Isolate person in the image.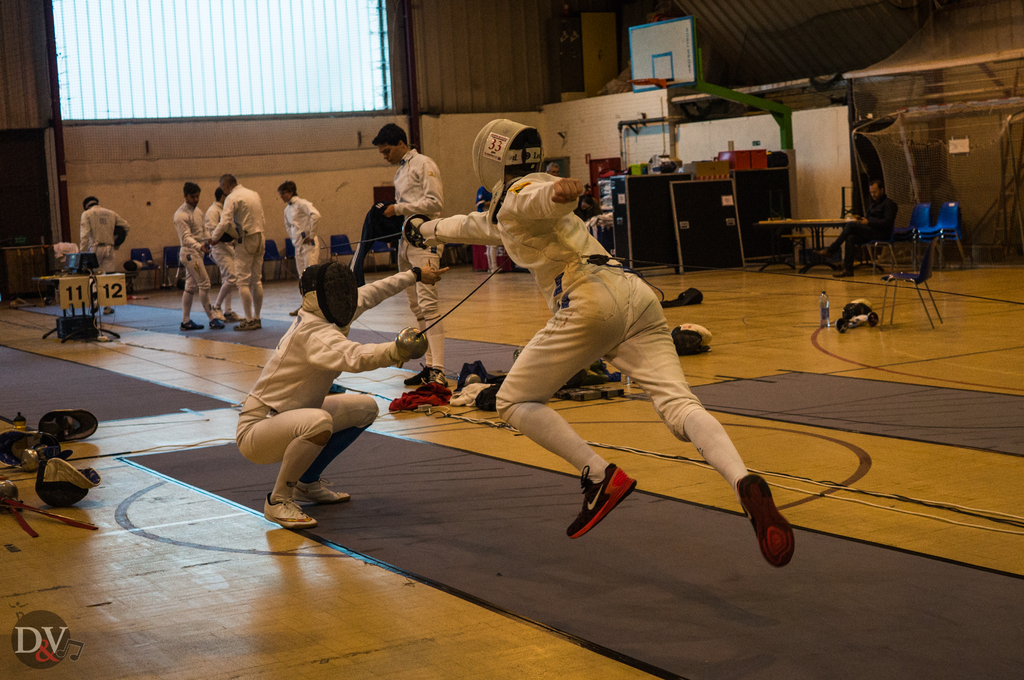
Isolated region: pyautogui.locateOnScreen(279, 178, 321, 315).
